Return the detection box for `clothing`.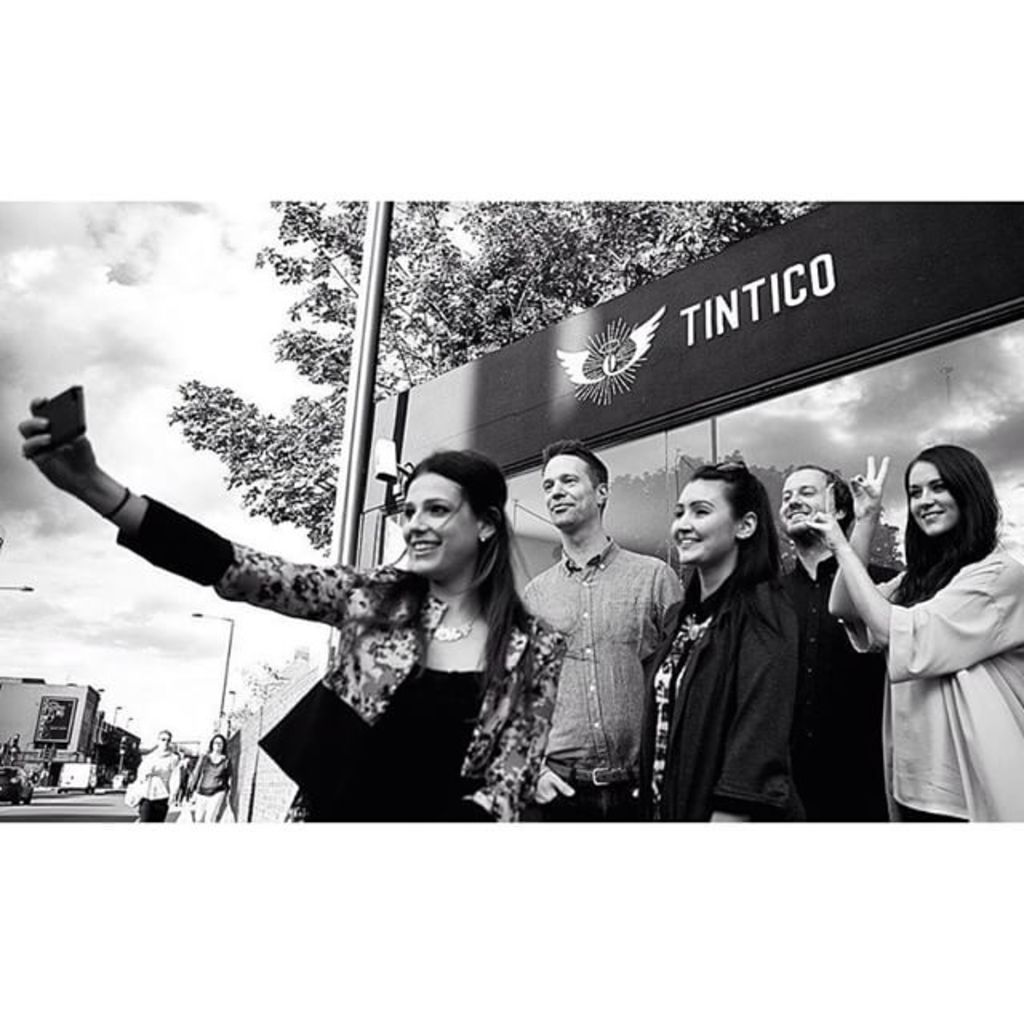
crop(782, 554, 898, 829).
